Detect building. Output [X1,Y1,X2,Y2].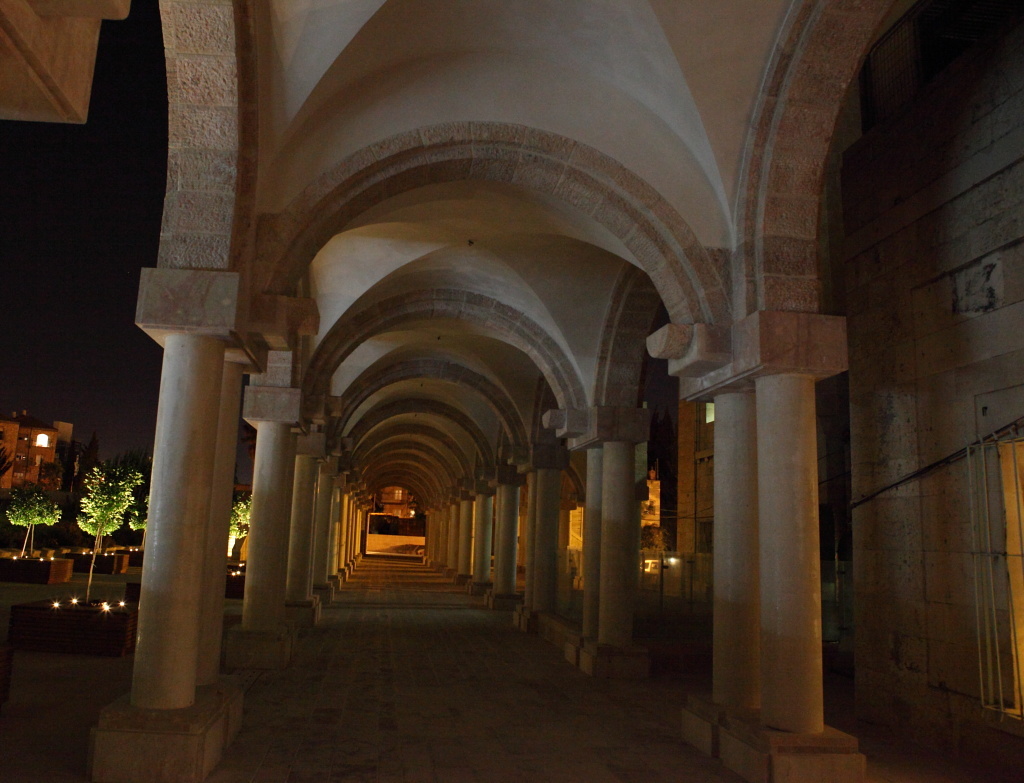
[0,0,1023,782].
